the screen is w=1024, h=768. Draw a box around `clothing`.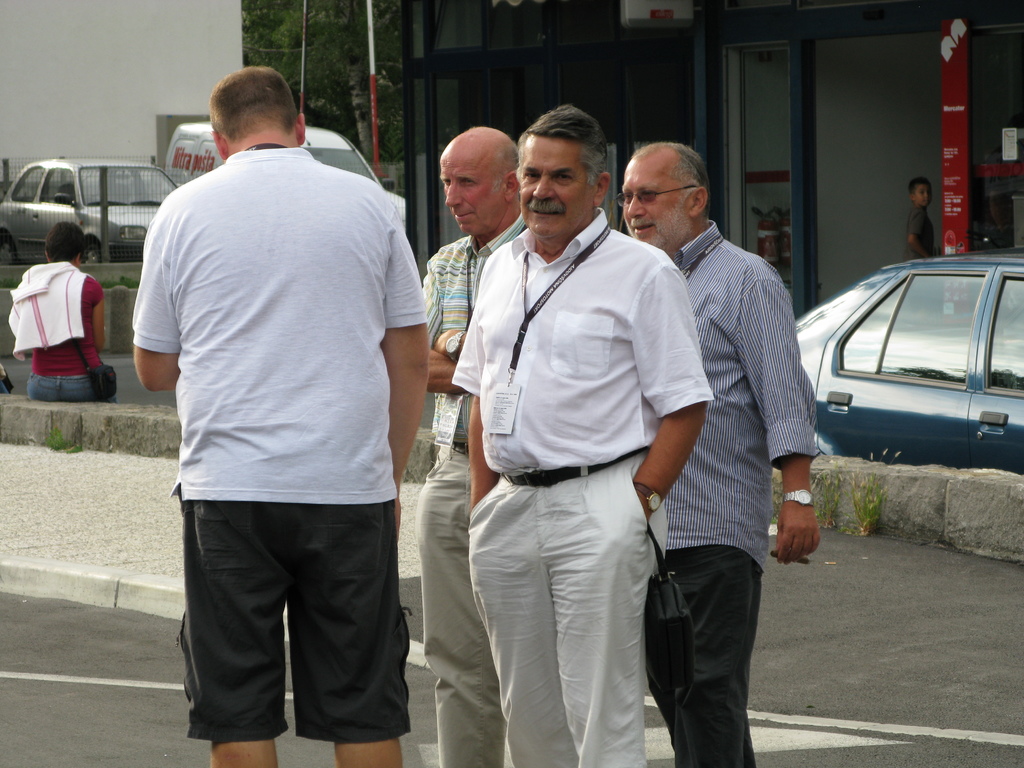
<bbox>406, 205, 525, 764</bbox>.
